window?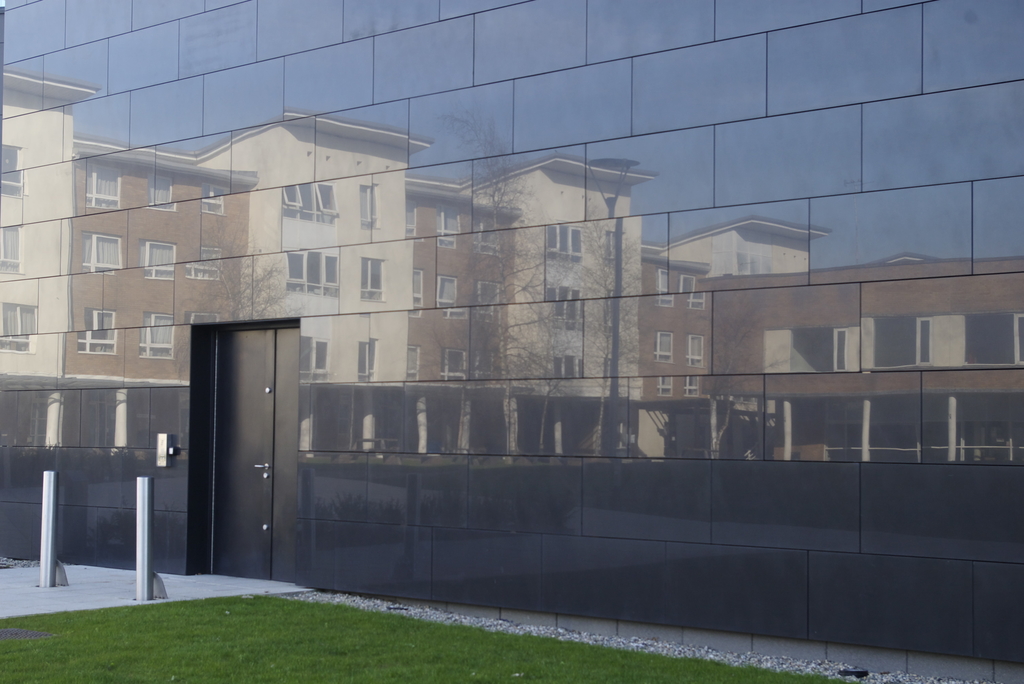
0,144,28,197
